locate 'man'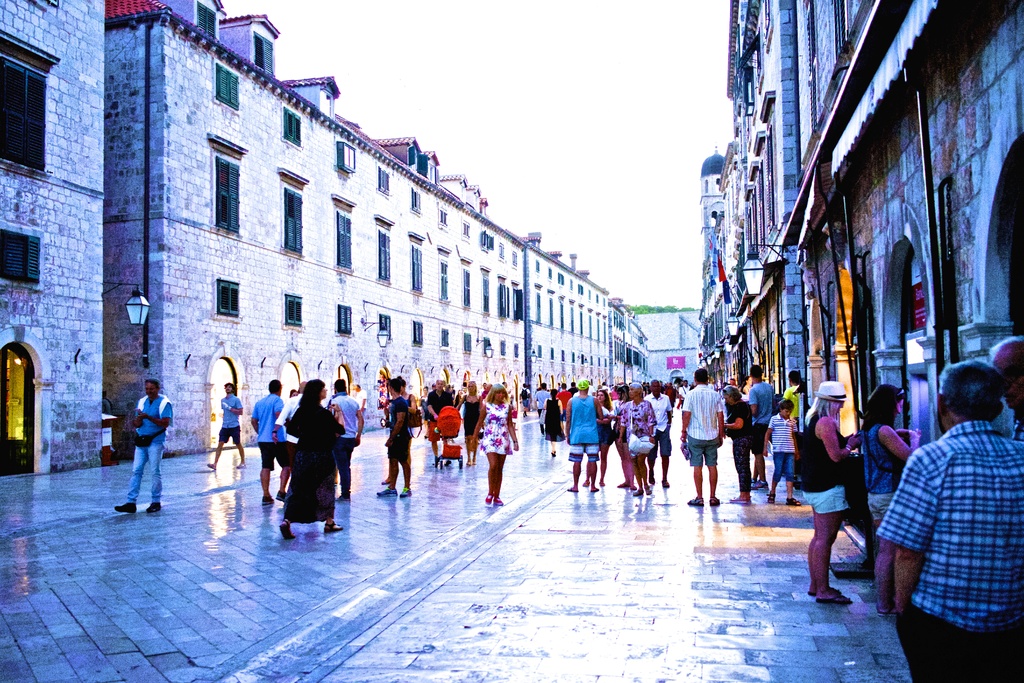
pyautogui.locateOnScreen(326, 382, 371, 491)
